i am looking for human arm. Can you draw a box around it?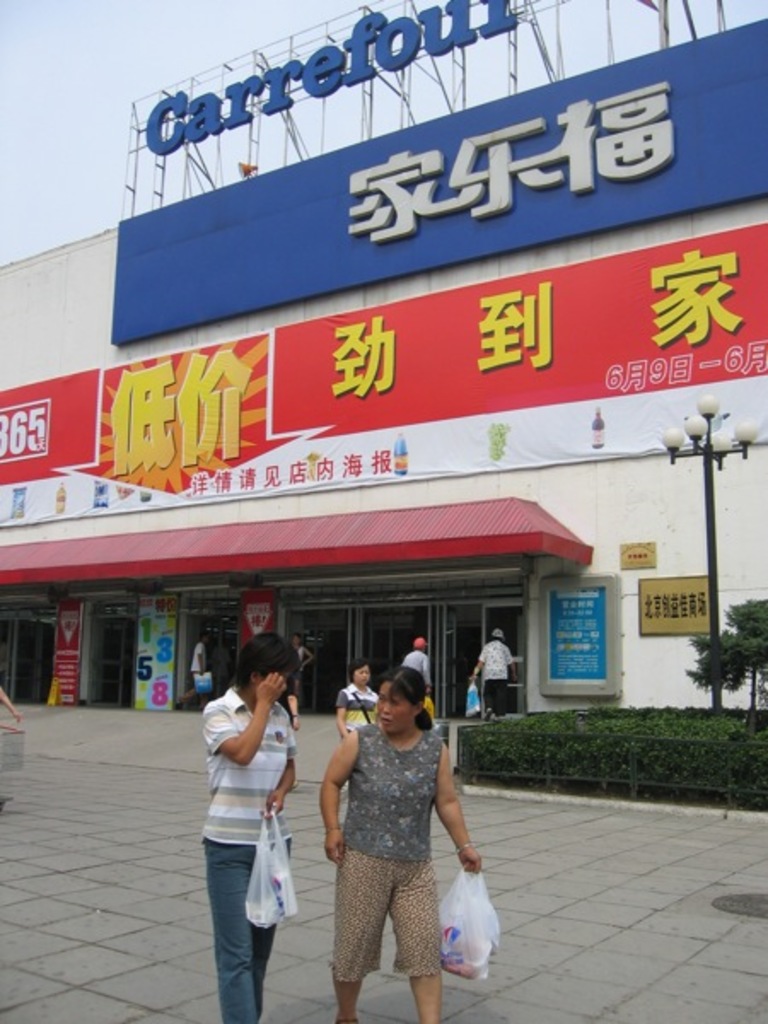
Sure, the bounding box is [x1=422, y1=753, x2=480, y2=911].
